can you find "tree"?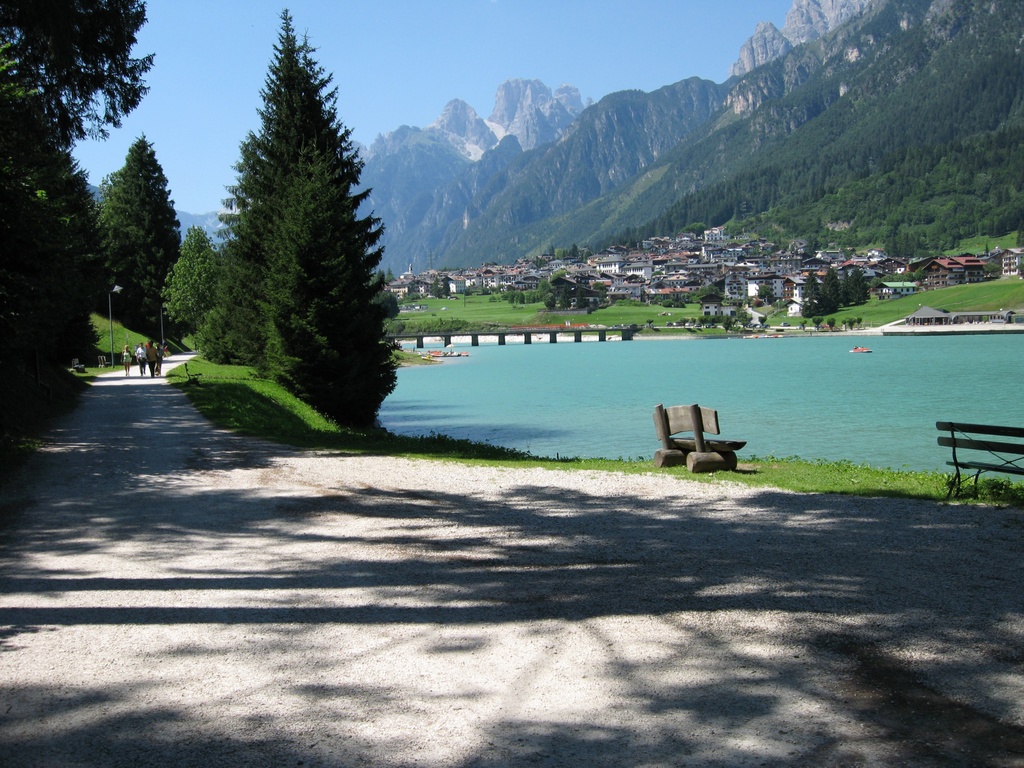
Yes, bounding box: 195:33:408:439.
